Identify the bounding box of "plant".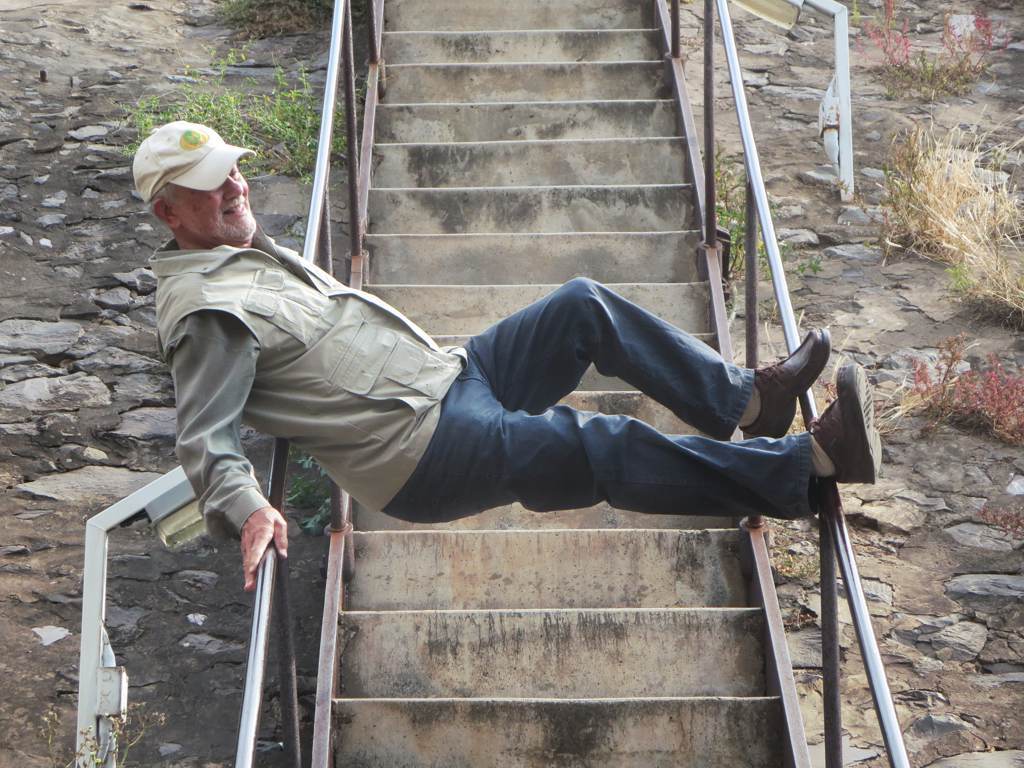
<region>773, 517, 825, 588</region>.
